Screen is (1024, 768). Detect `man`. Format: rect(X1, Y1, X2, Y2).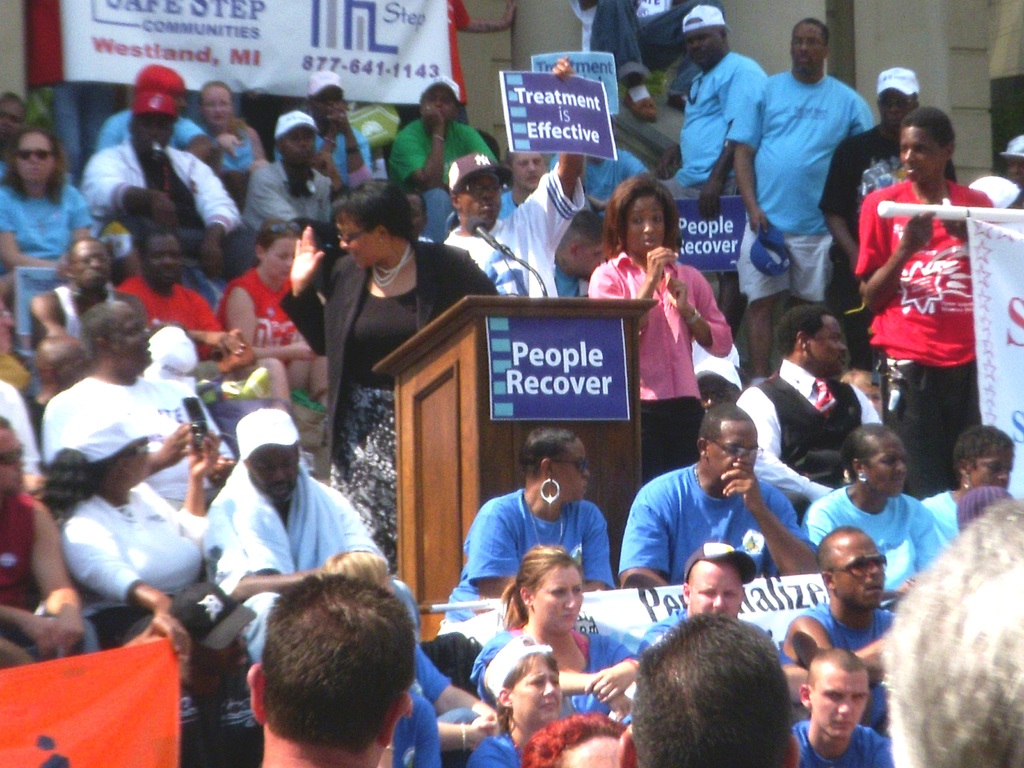
rect(779, 526, 907, 714).
